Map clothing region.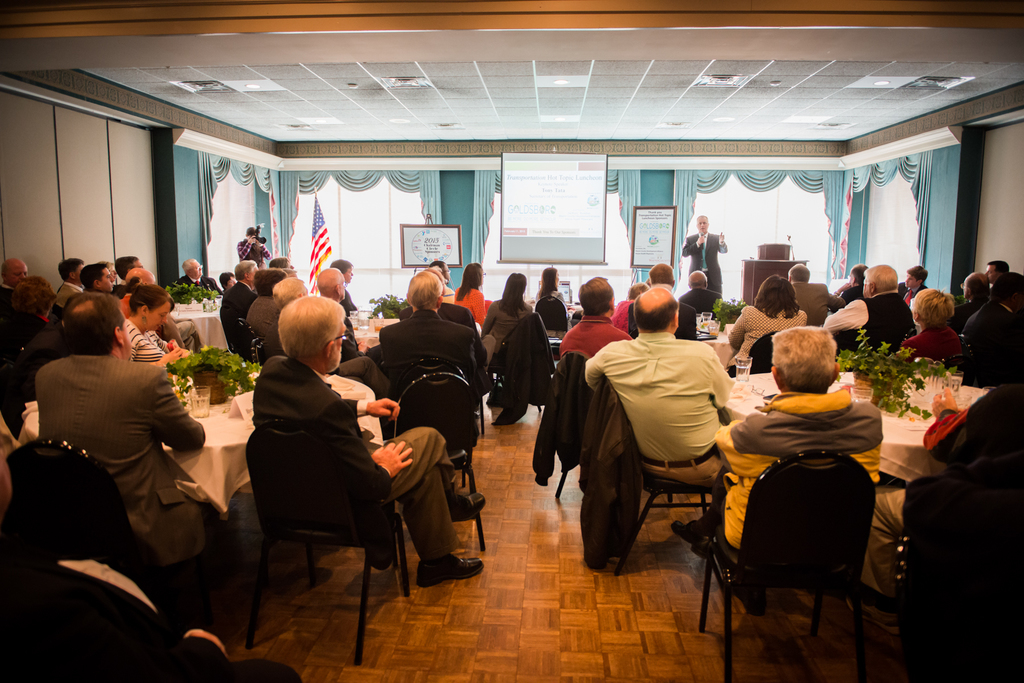
Mapped to region(488, 289, 532, 351).
